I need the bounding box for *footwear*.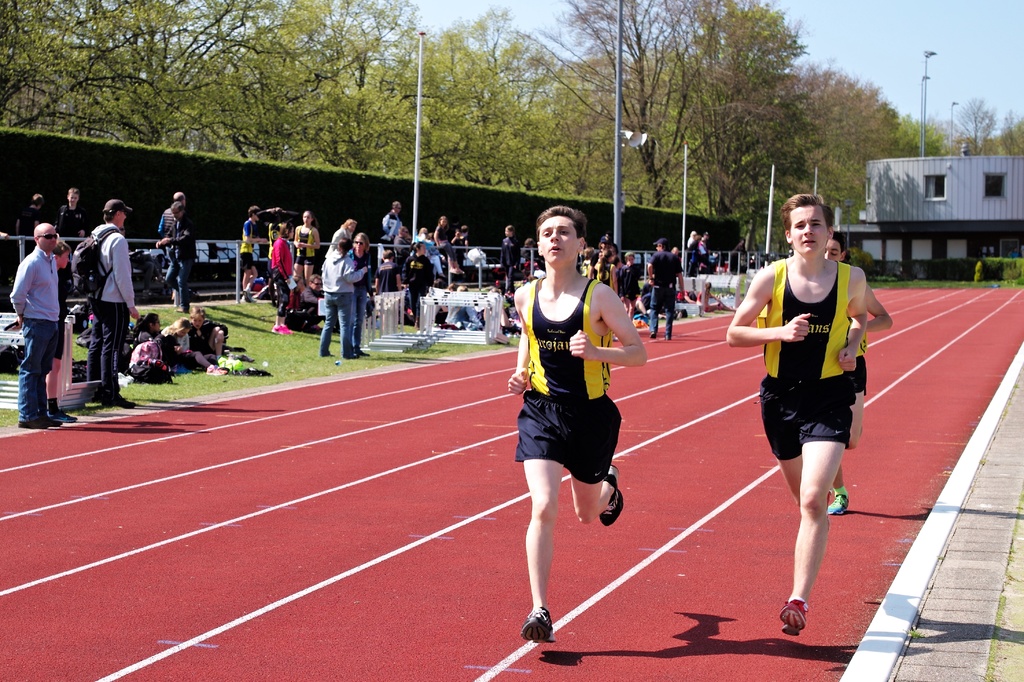
Here it is: pyautogui.locateOnScreen(519, 602, 558, 646).
